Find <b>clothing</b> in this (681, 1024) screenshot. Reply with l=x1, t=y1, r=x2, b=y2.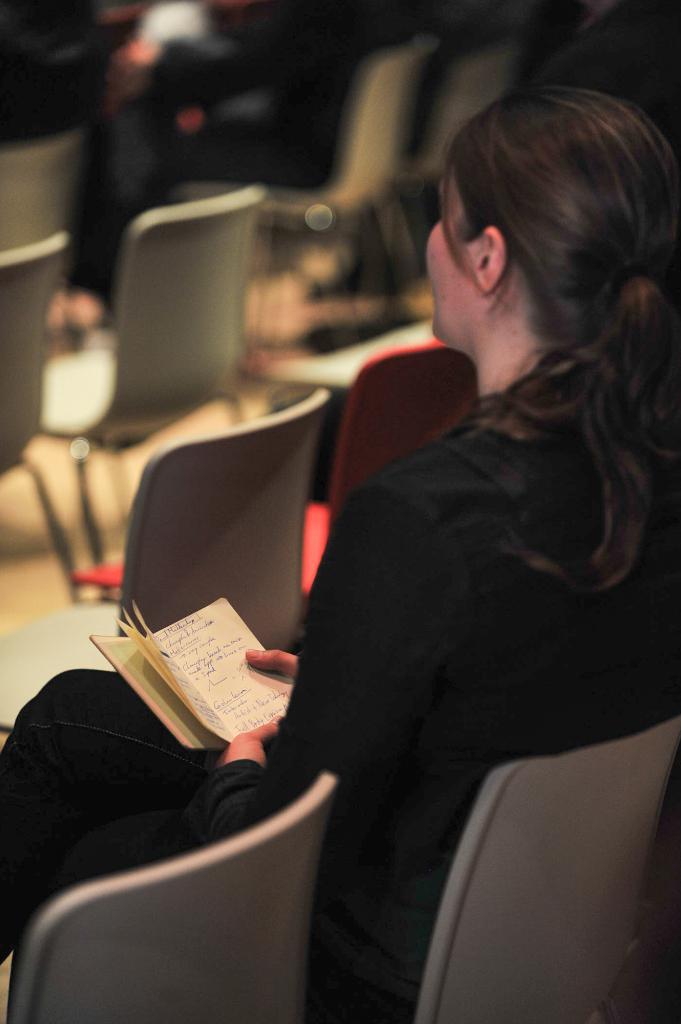
l=97, t=210, r=607, b=1023.
